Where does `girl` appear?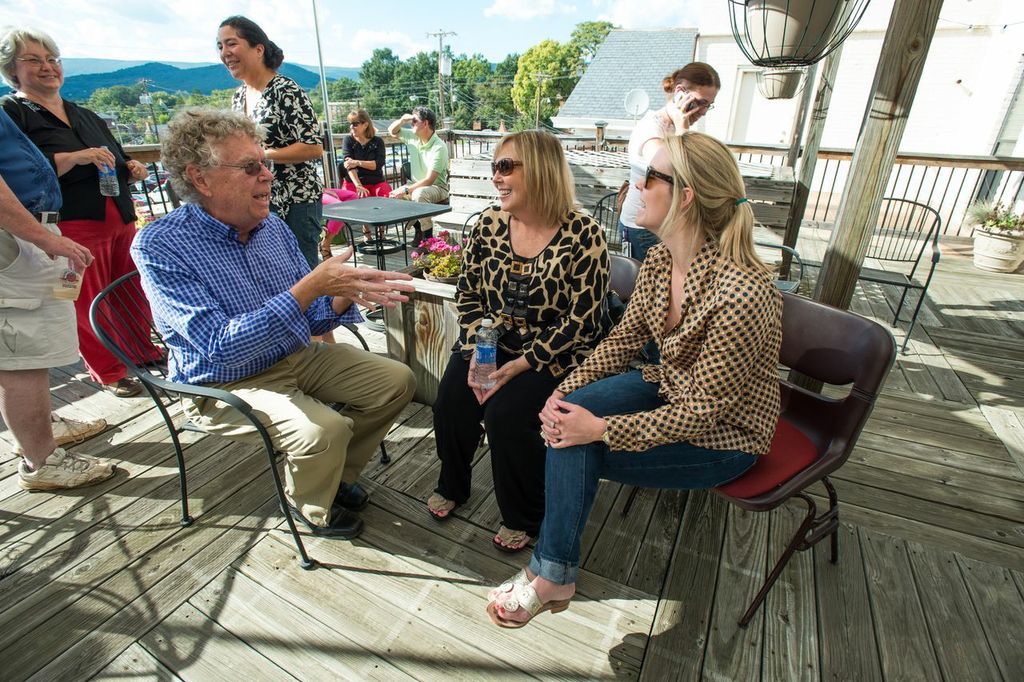
Appears at detection(504, 87, 846, 604).
